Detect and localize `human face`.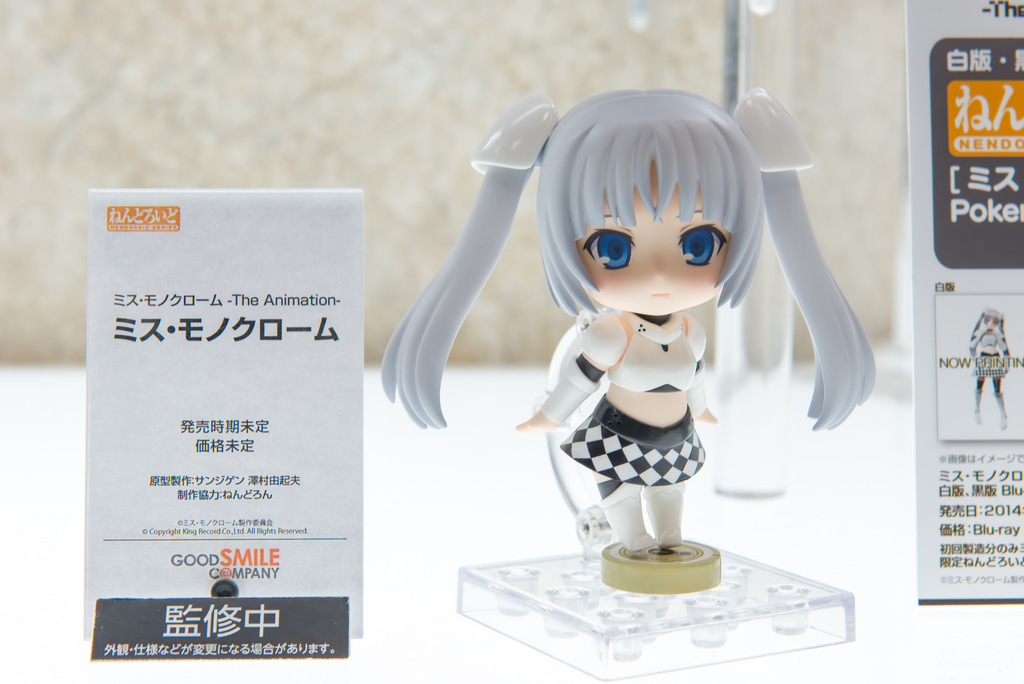
Localized at select_region(573, 159, 733, 316).
